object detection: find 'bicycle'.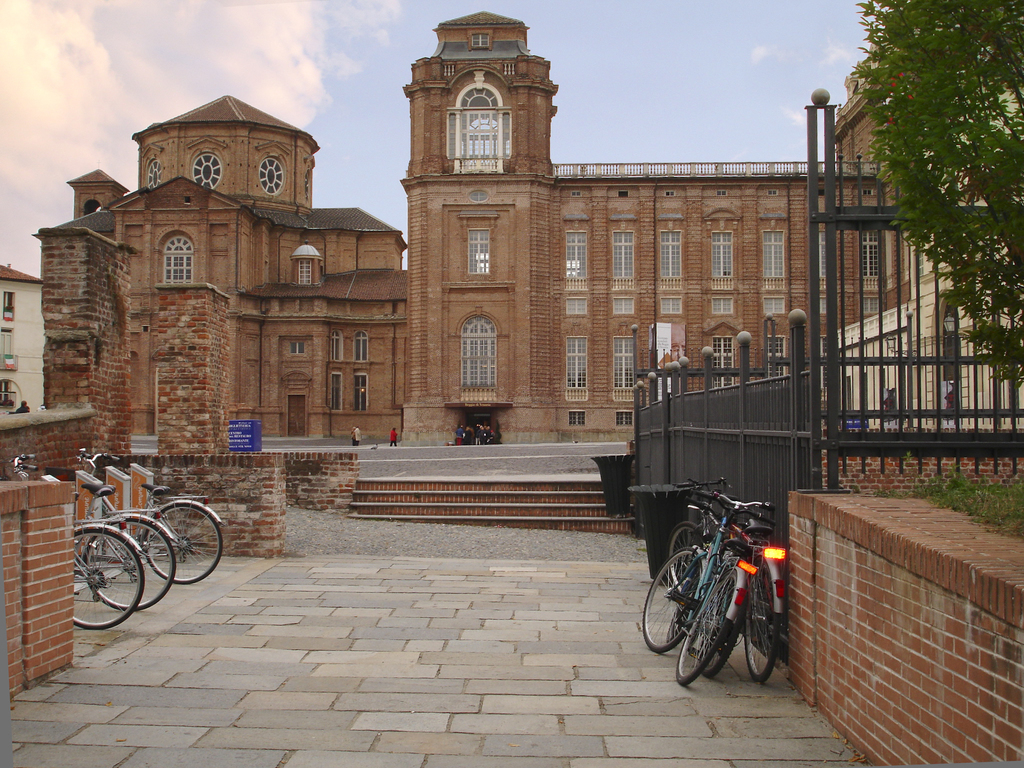
(51, 447, 181, 606).
